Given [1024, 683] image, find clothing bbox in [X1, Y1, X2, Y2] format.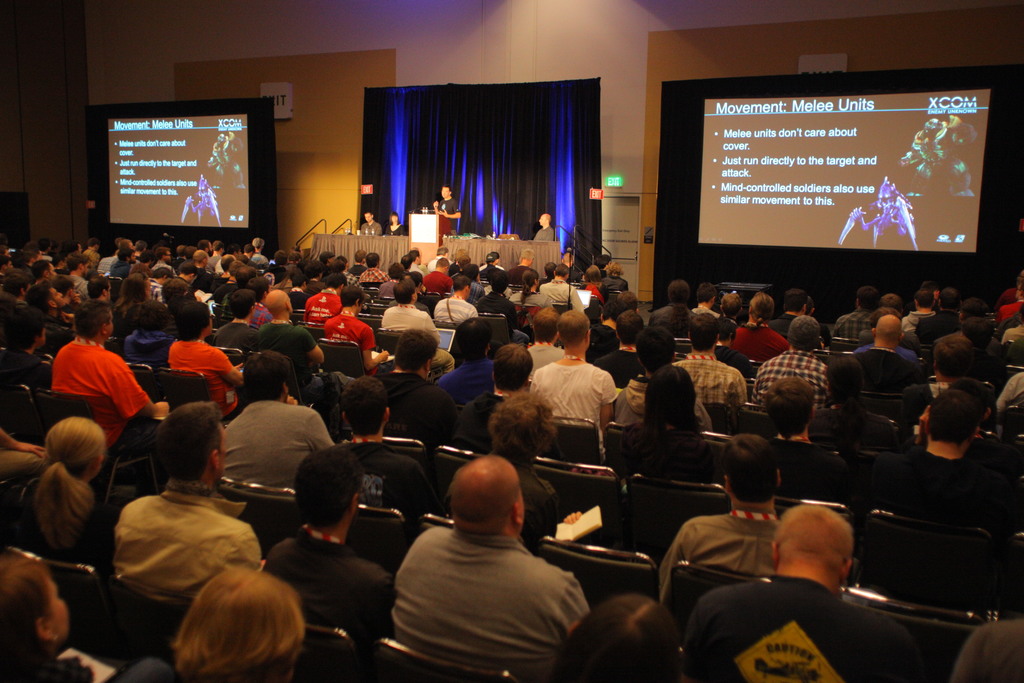
[119, 479, 266, 602].
